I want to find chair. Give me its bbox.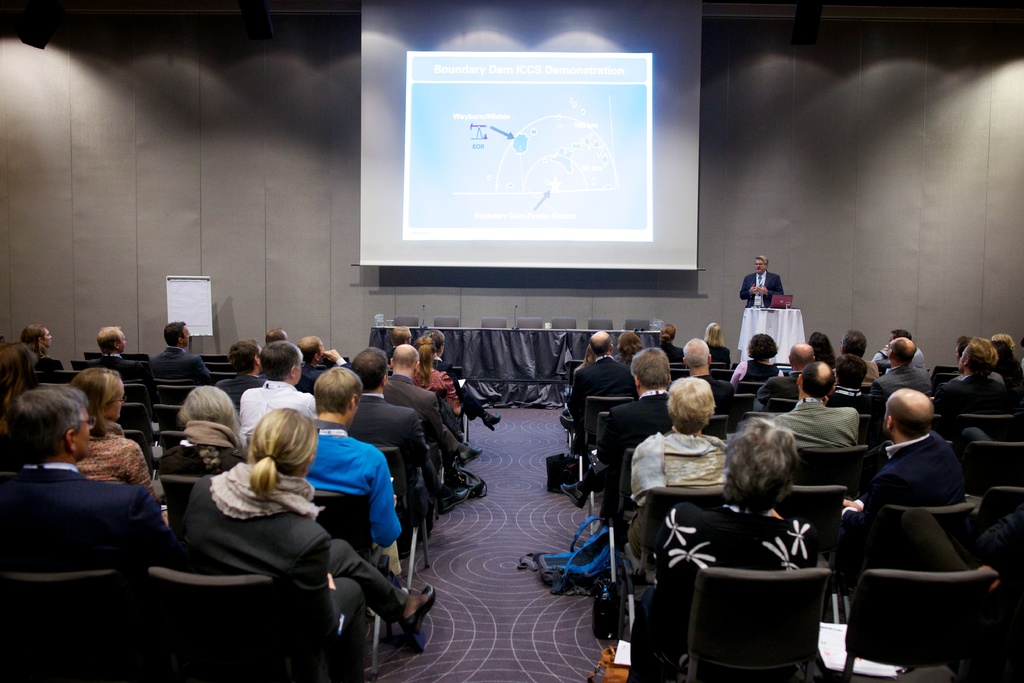
bbox=(68, 357, 99, 372).
